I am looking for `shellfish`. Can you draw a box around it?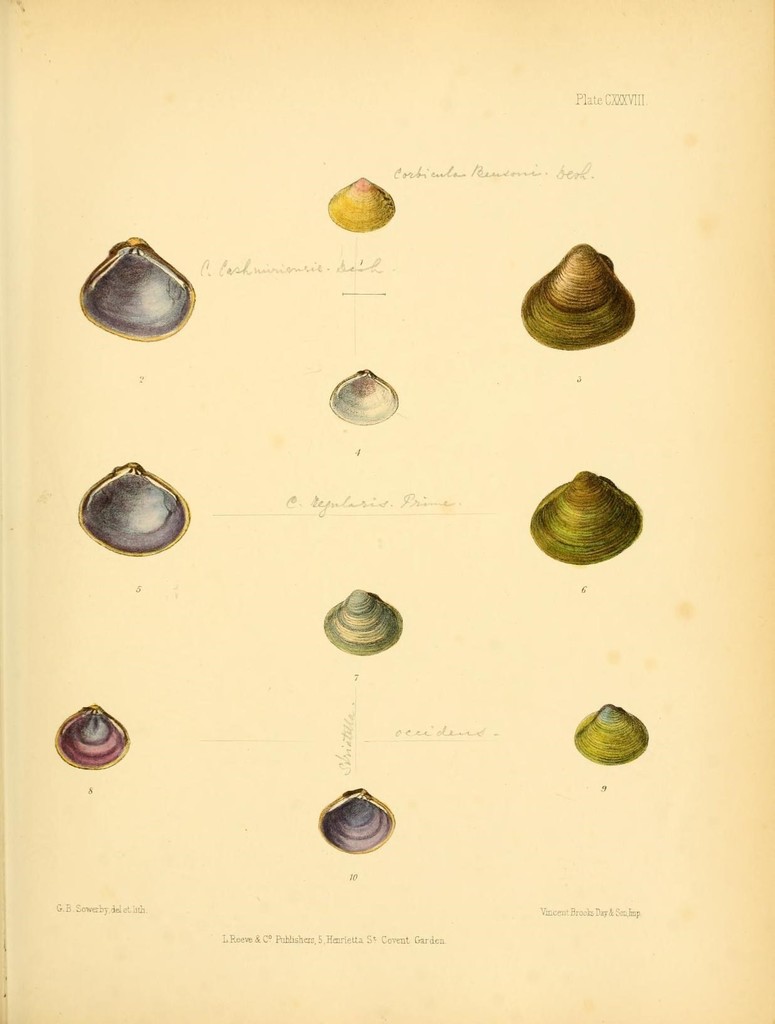
Sure, the bounding box is (316,785,395,856).
